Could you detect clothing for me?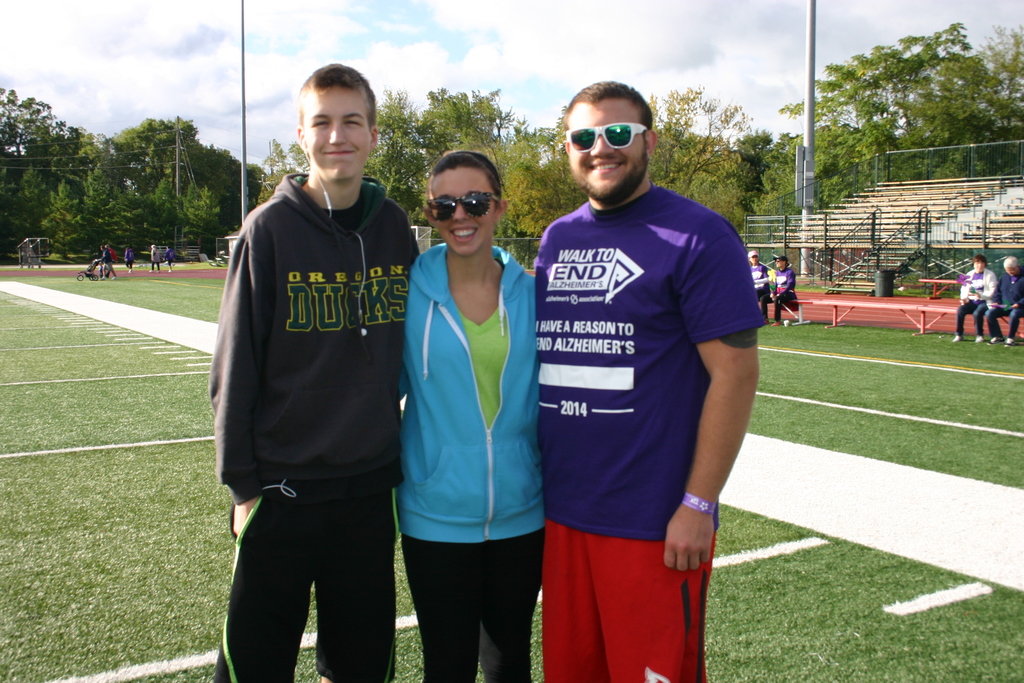
Detection result: 163:248:174:272.
